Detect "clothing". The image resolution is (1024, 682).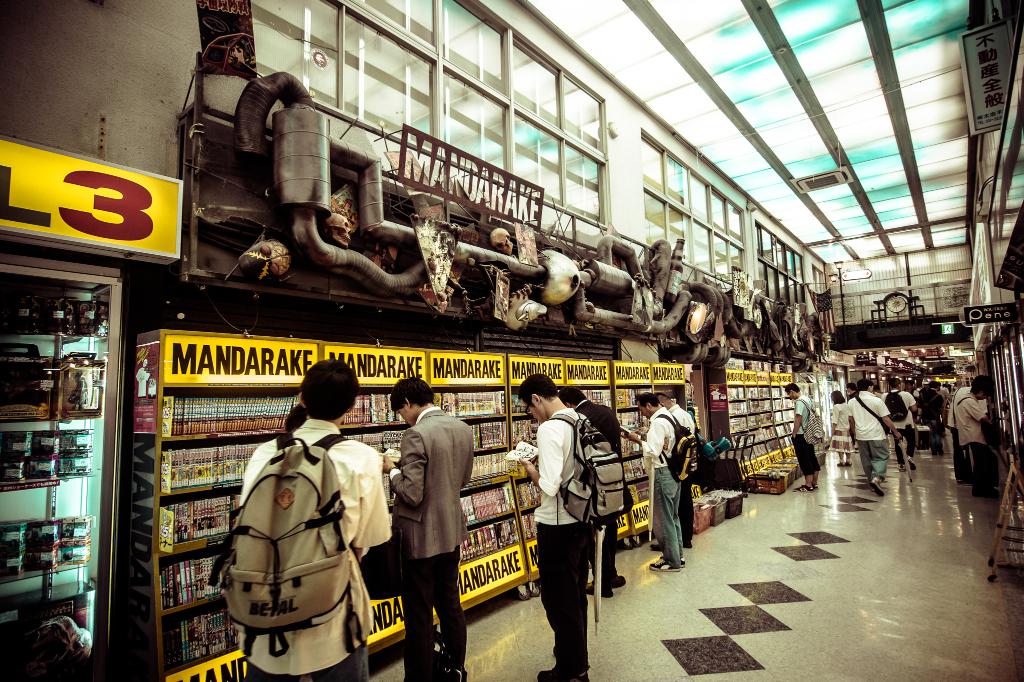
<region>531, 400, 583, 681</region>.
